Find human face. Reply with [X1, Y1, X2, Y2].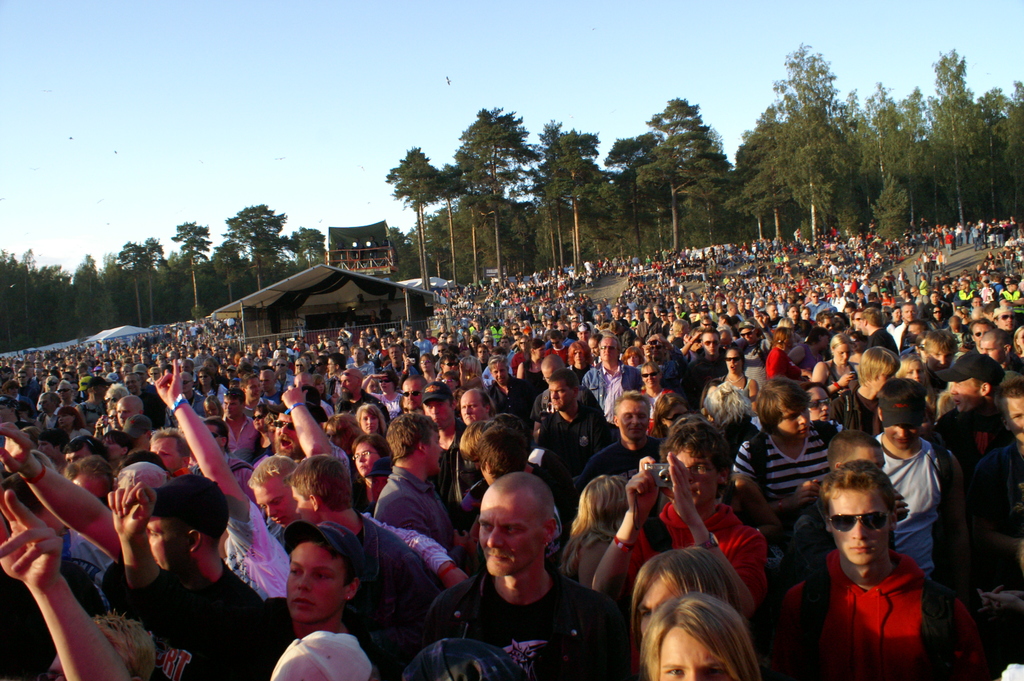
[181, 362, 191, 370].
